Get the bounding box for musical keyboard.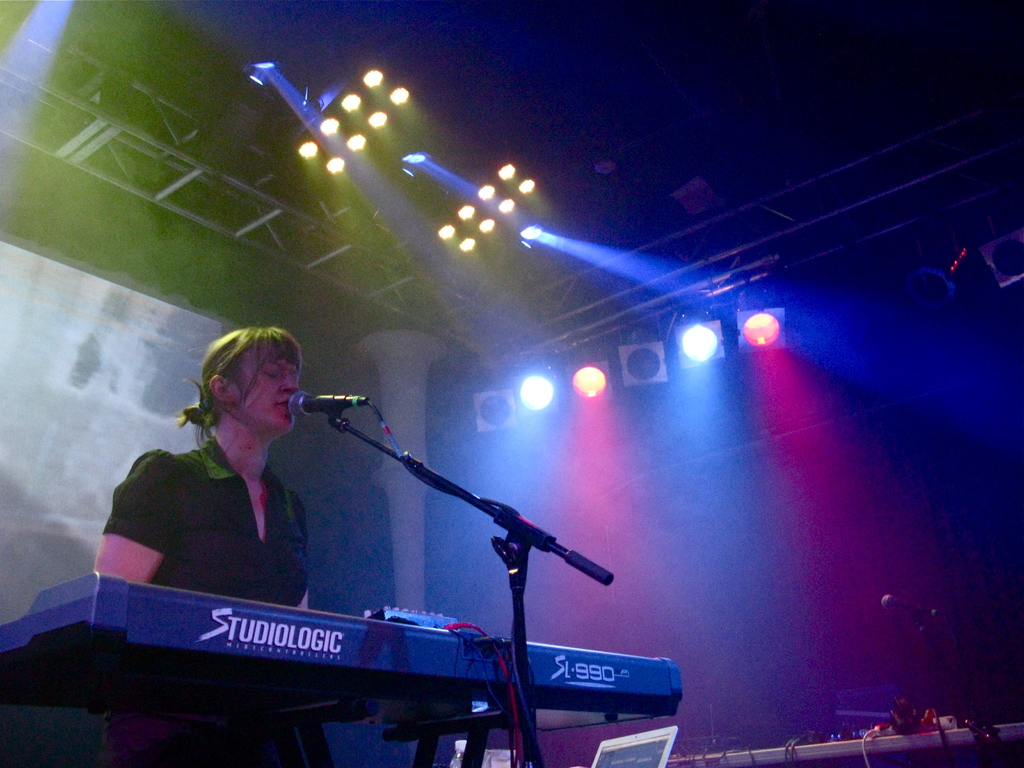
{"left": 0, "top": 645, "right": 682, "bottom": 730}.
